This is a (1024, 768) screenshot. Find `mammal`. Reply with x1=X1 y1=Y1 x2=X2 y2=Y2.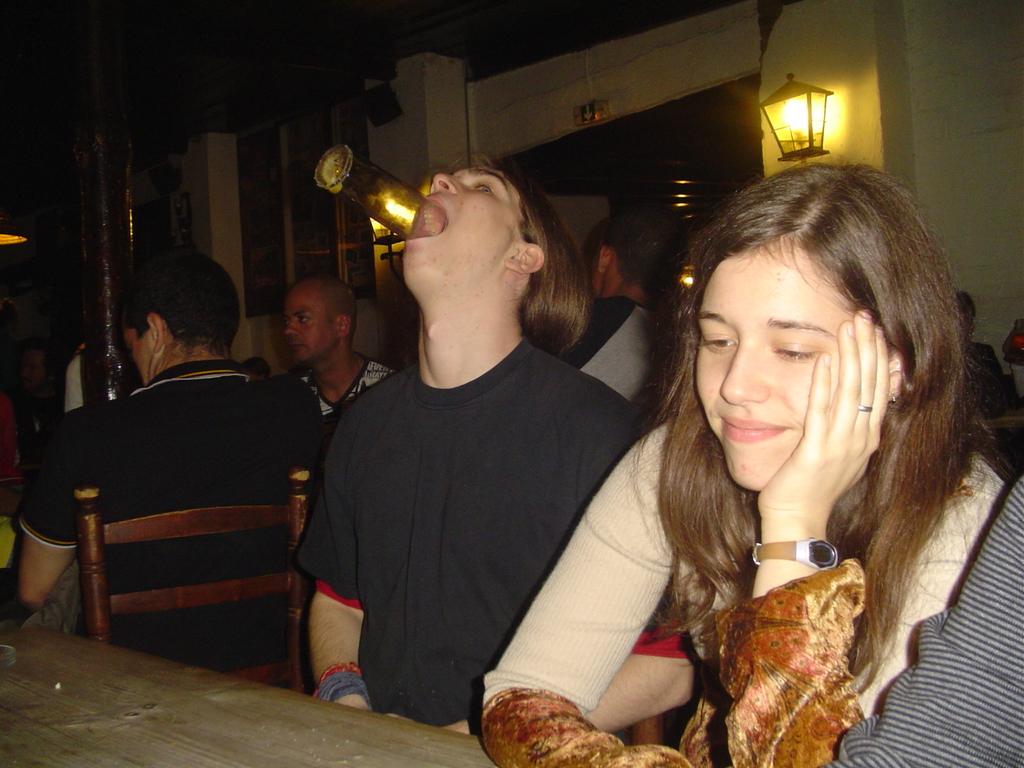
x1=946 y1=290 x2=1011 y2=422.
